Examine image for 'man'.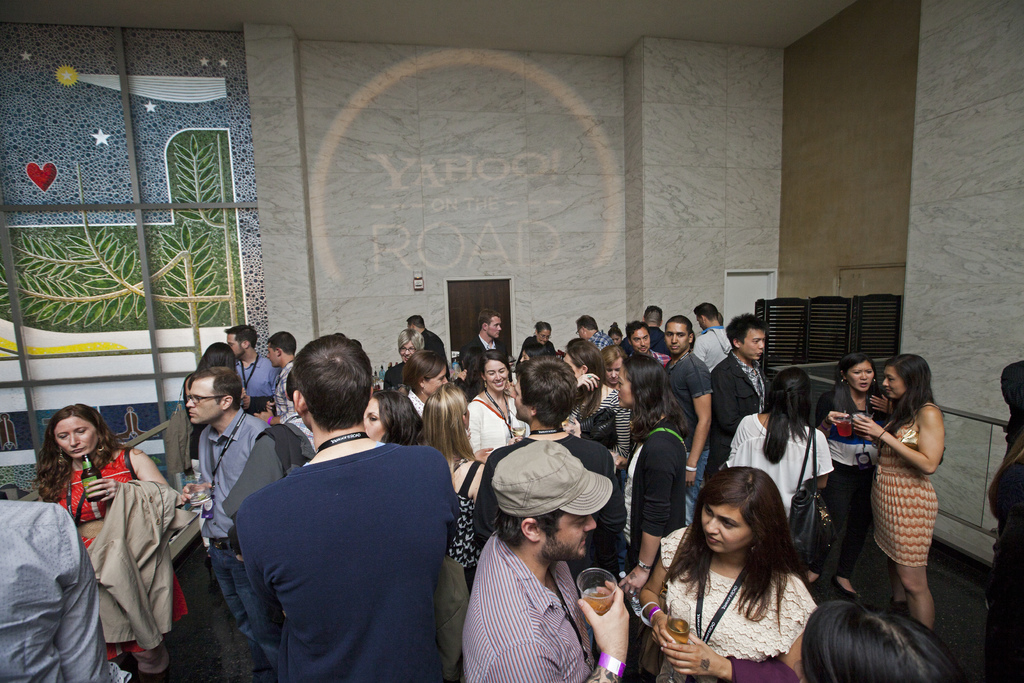
Examination result: rect(459, 440, 634, 682).
